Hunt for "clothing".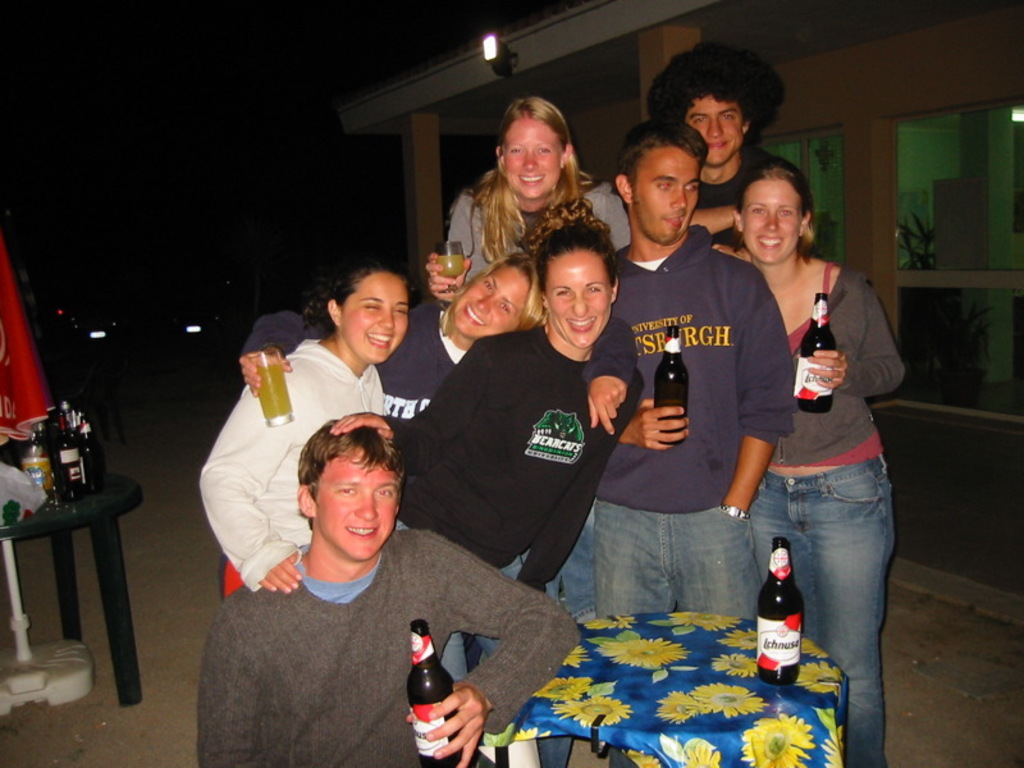
Hunted down at (192, 335, 381, 594).
